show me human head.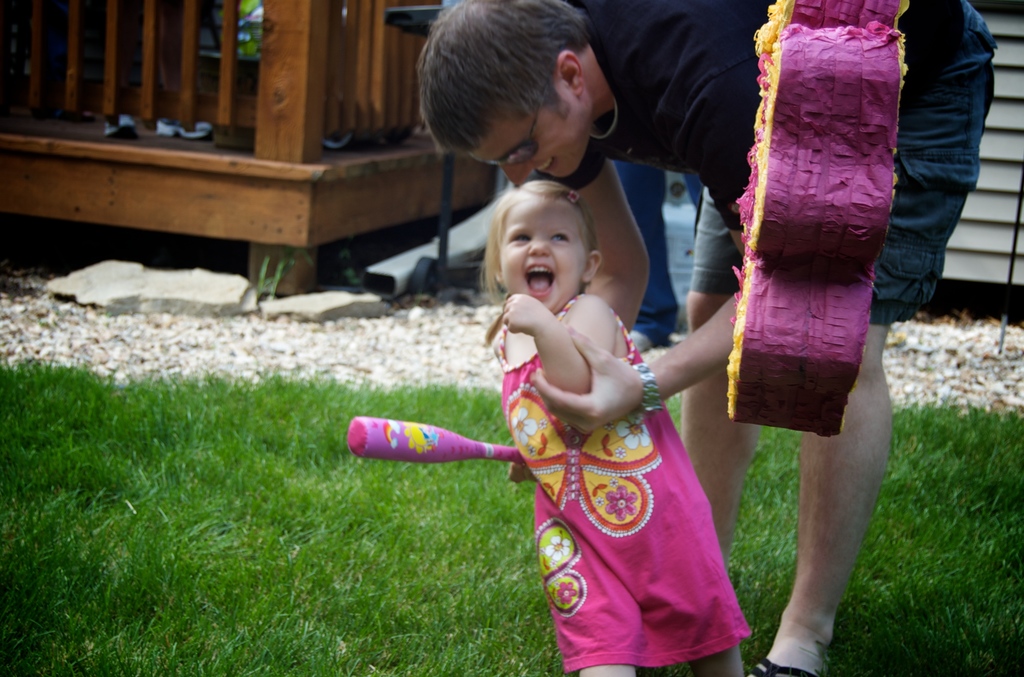
human head is here: l=413, t=5, r=639, b=192.
